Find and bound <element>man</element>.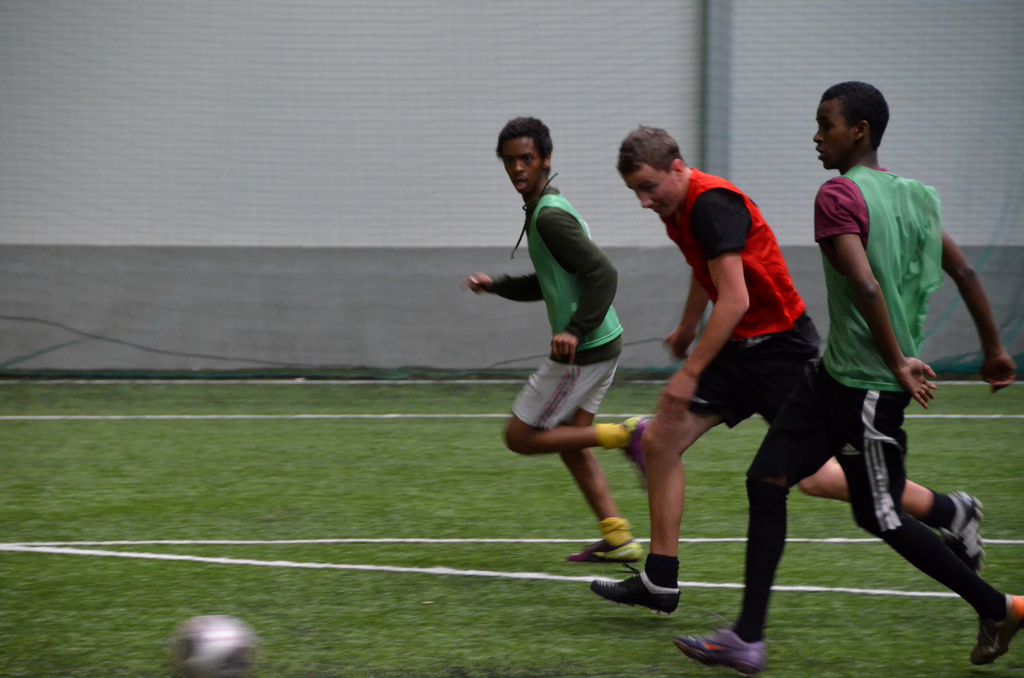
Bound: <region>584, 122, 982, 619</region>.
